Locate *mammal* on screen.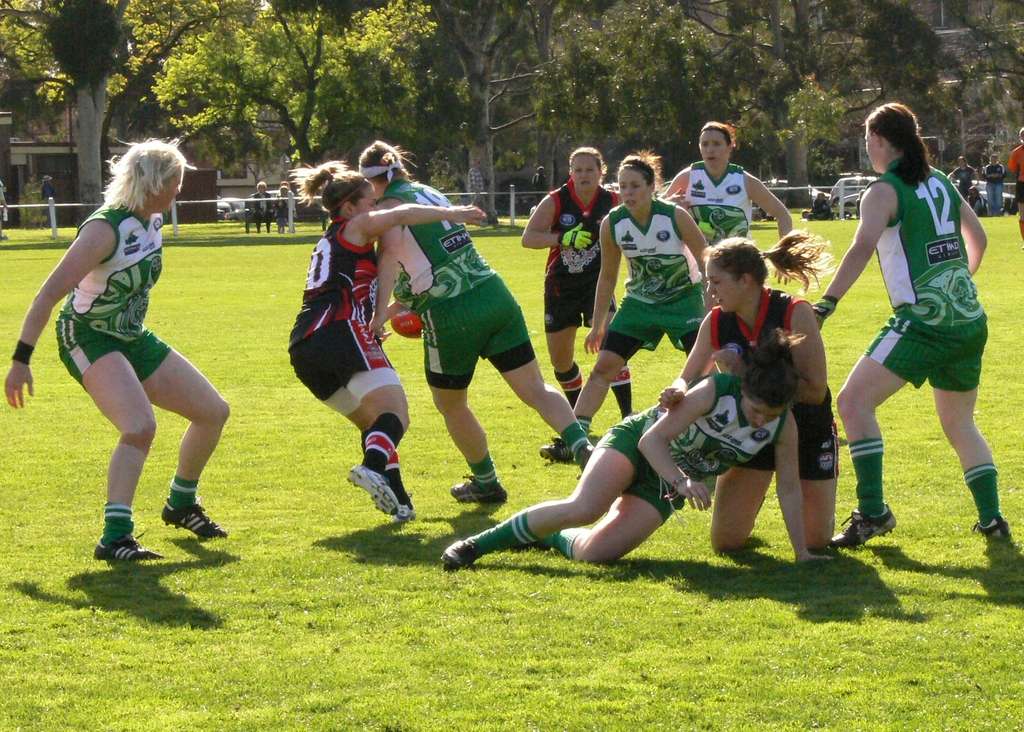
On screen at region(273, 179, 295, 231).
